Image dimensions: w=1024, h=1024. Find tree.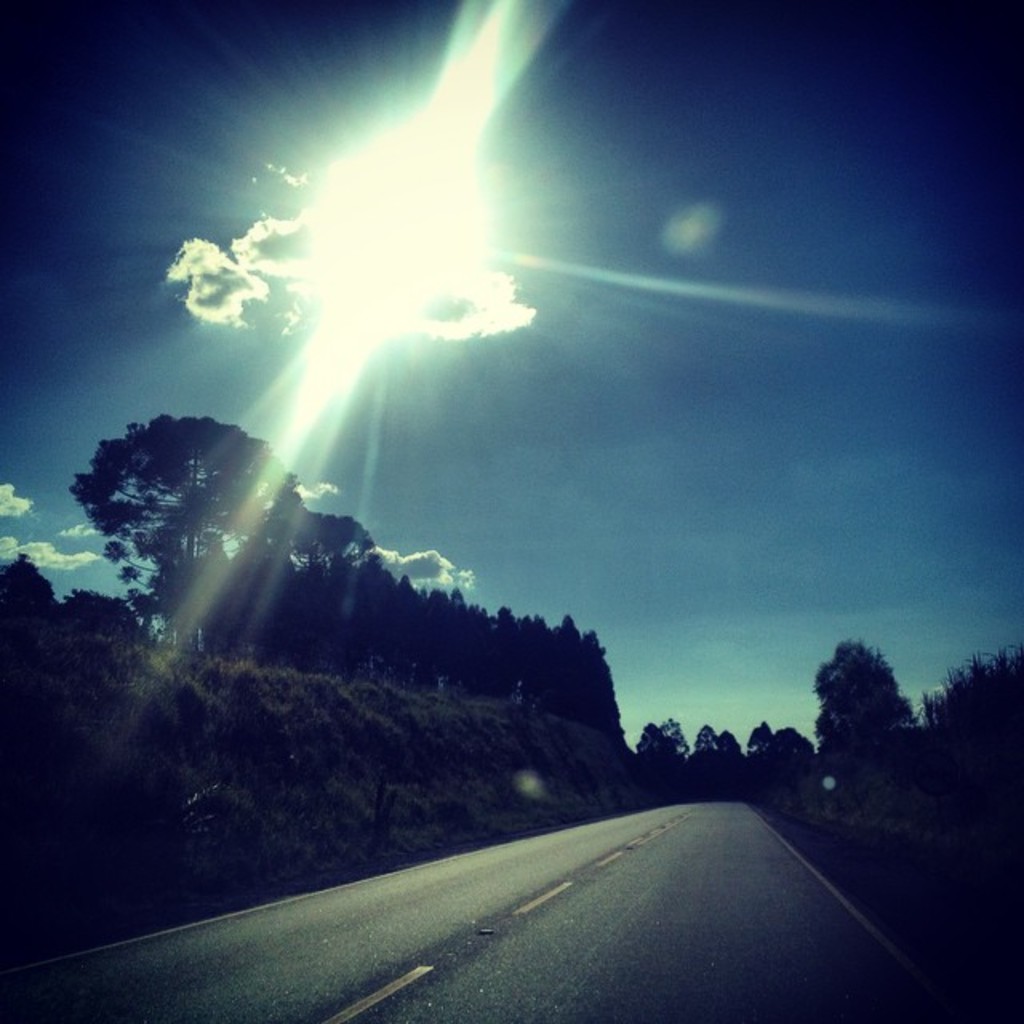
<box>2,549,86,632</box>.
